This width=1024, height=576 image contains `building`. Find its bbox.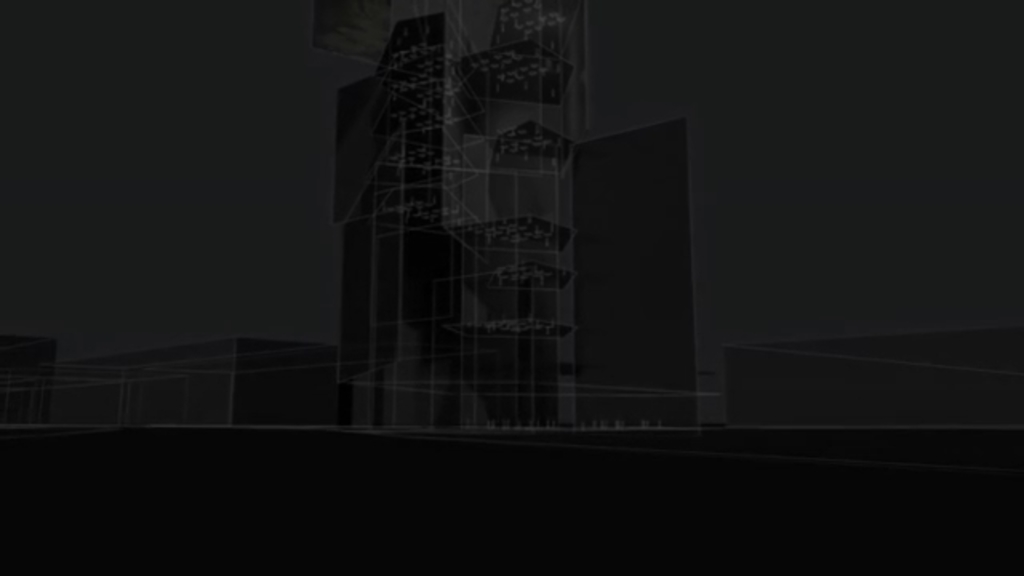
326 3 594 432.
